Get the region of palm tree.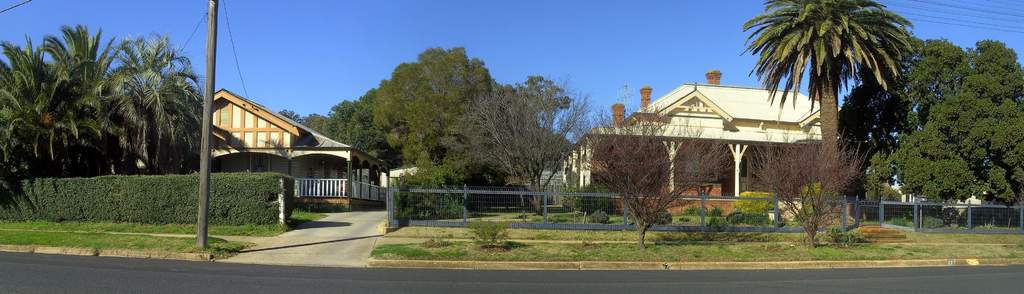
pyautogui.locateOnScreen(115, 40, 204, 168).
